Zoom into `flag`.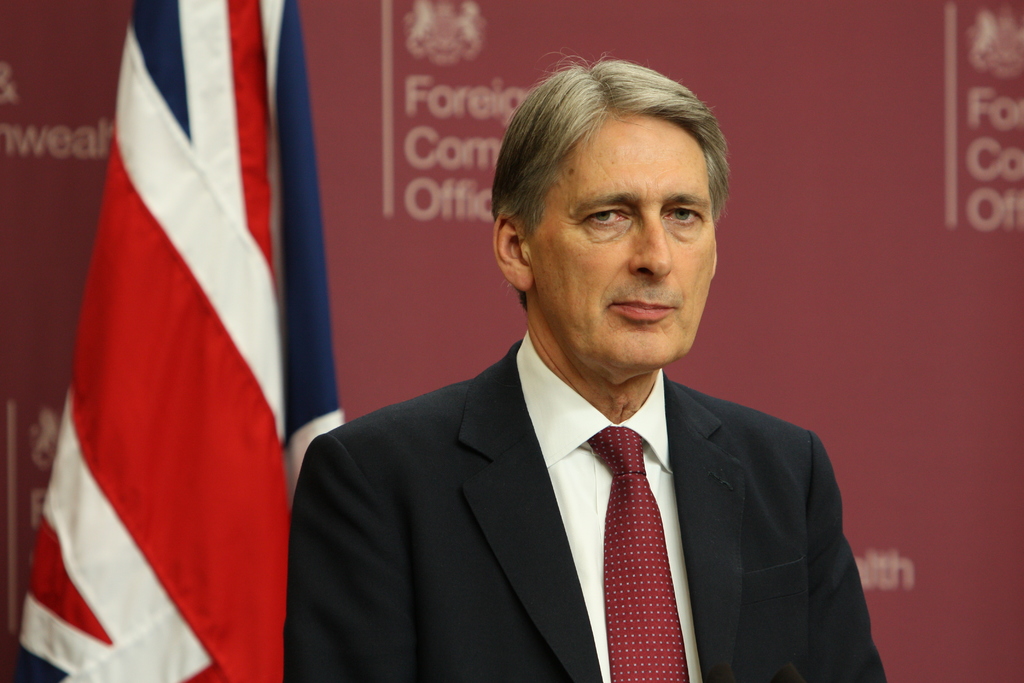
Zoom target: 13 0 351 682.
